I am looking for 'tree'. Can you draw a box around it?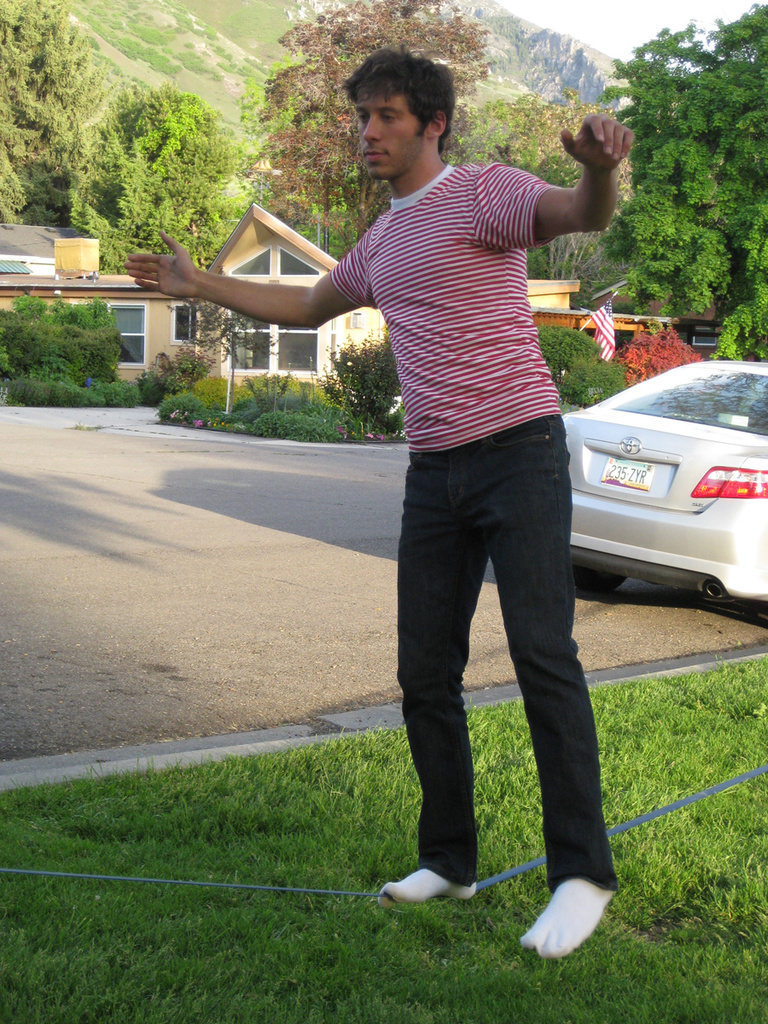
Sure, the bounding box is 632:66:759:308.
